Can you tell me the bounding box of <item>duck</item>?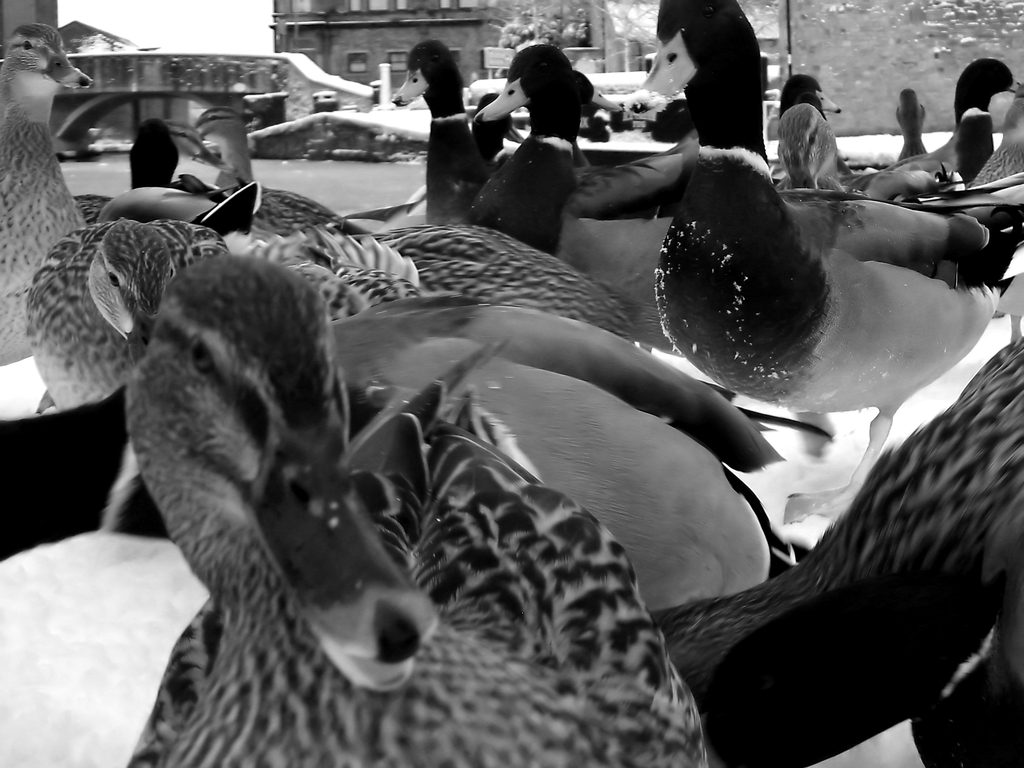
{"x1": 463, "y1": 43, "x2": 605, "y2": 250}.
